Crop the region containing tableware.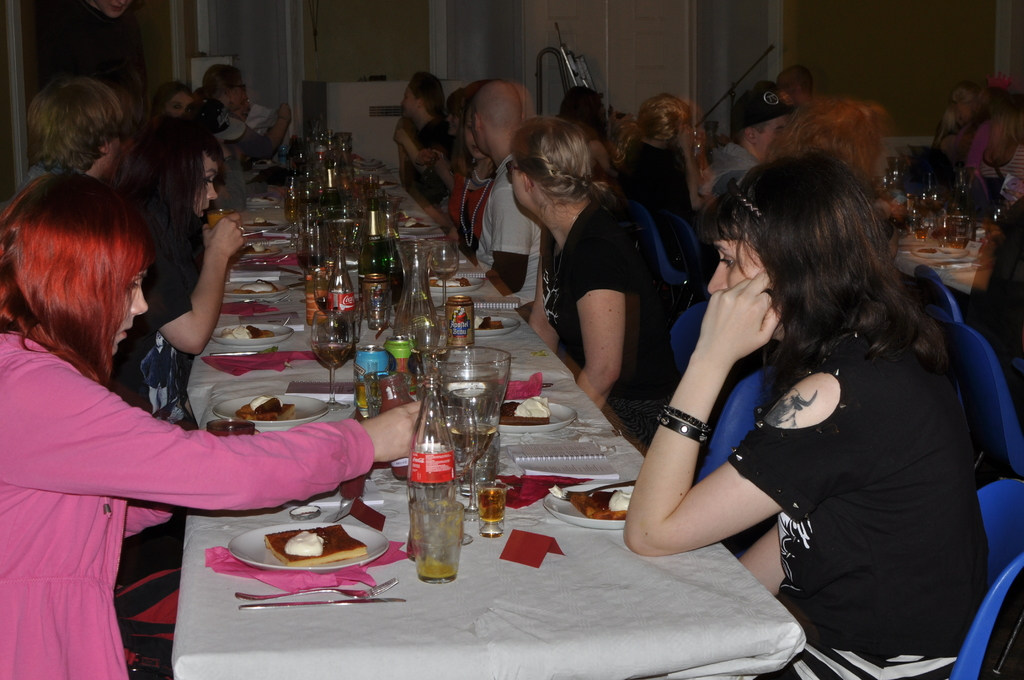
Crop region: (223,521,394,571).
